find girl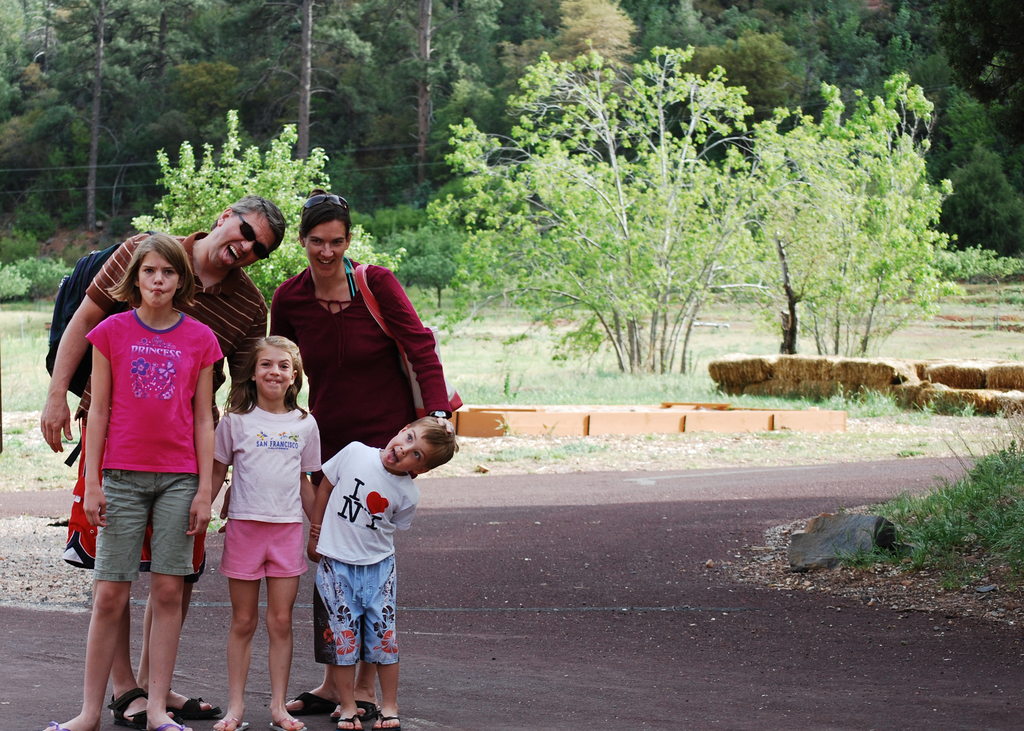
region(216, 332, 317, 730)
